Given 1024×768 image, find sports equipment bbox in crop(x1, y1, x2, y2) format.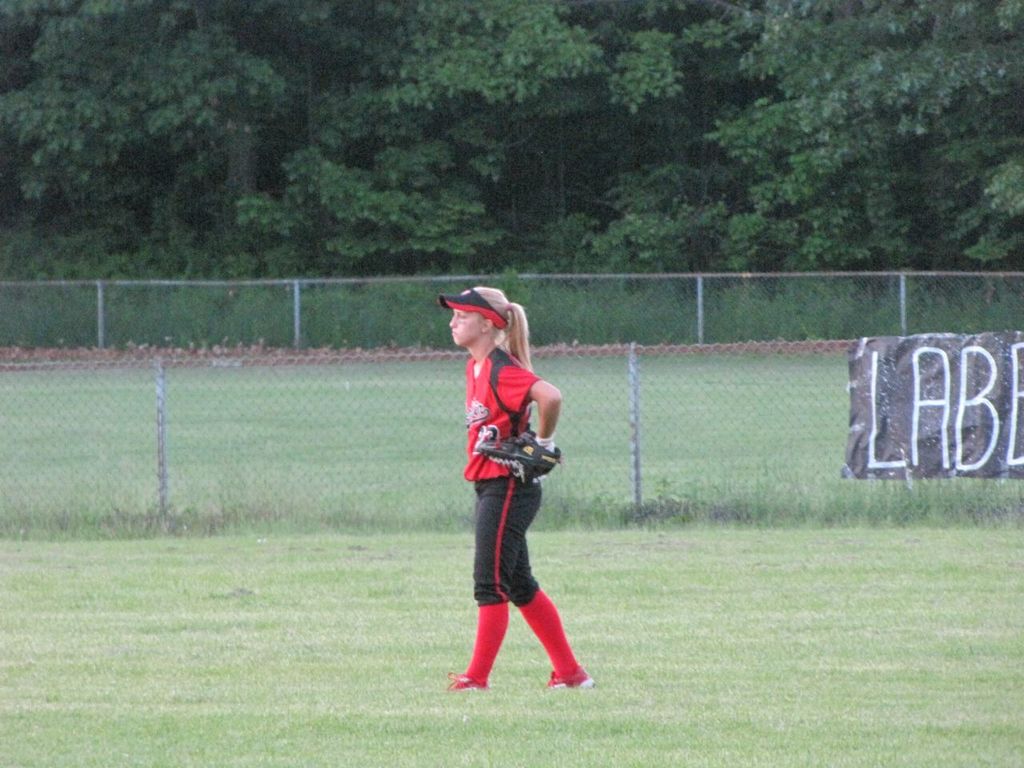
crop(446, 672, 494, 694).
